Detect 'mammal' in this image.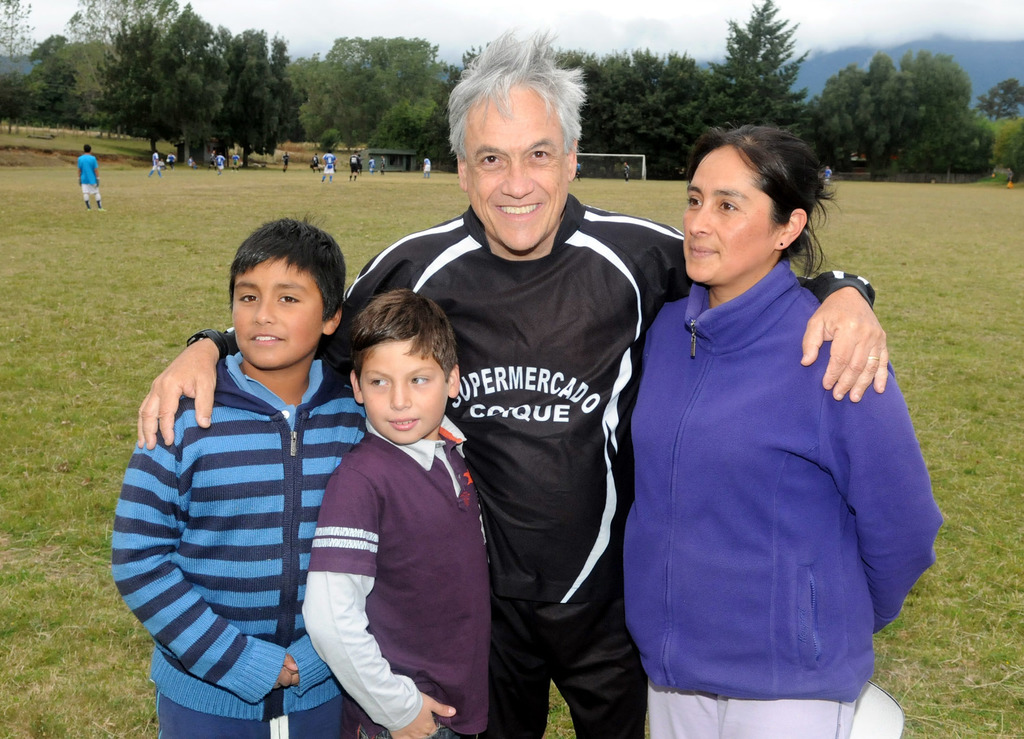
Detection: box=[819, 161, 834, 181].
